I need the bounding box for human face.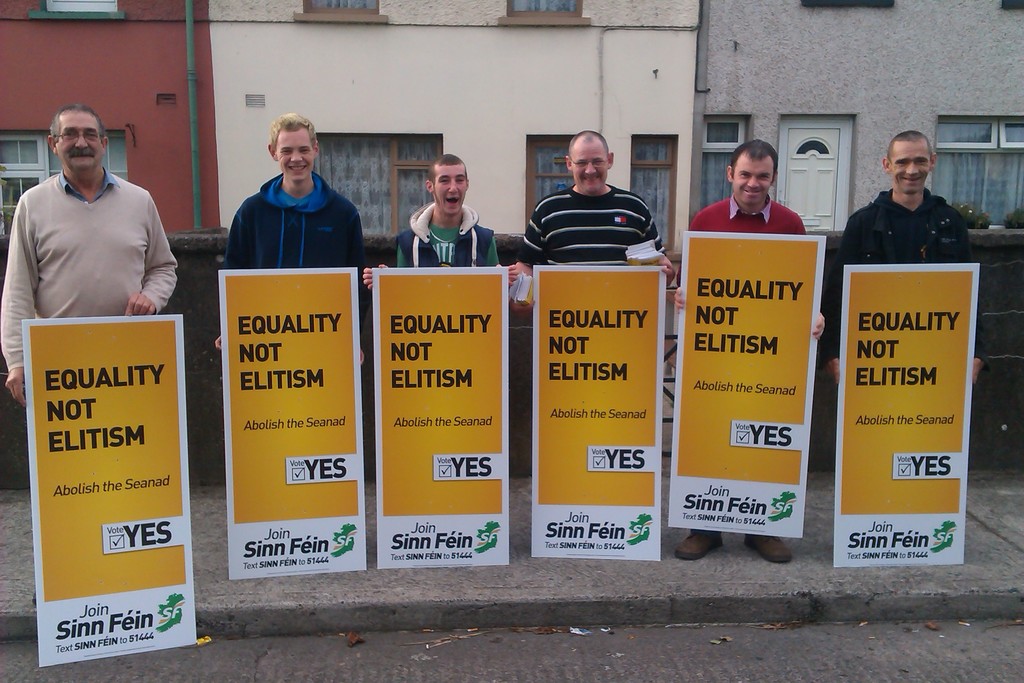
Here it is: <region>54, 106, 101, 177</region>.
